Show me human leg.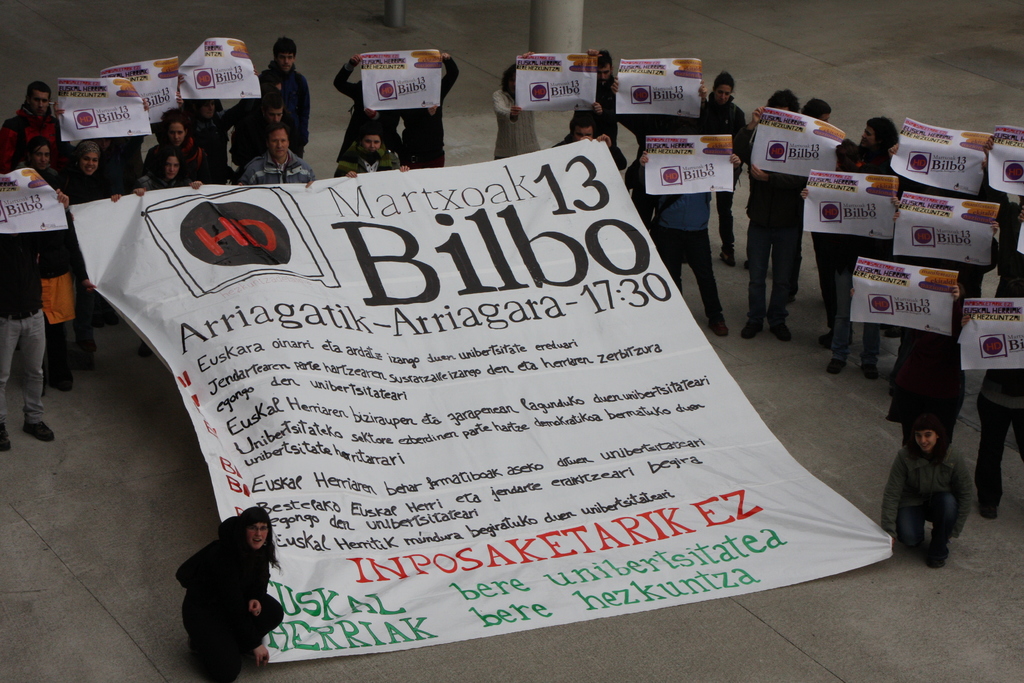
human leg is here: left=934, top=504, right=956, bottom=566.
